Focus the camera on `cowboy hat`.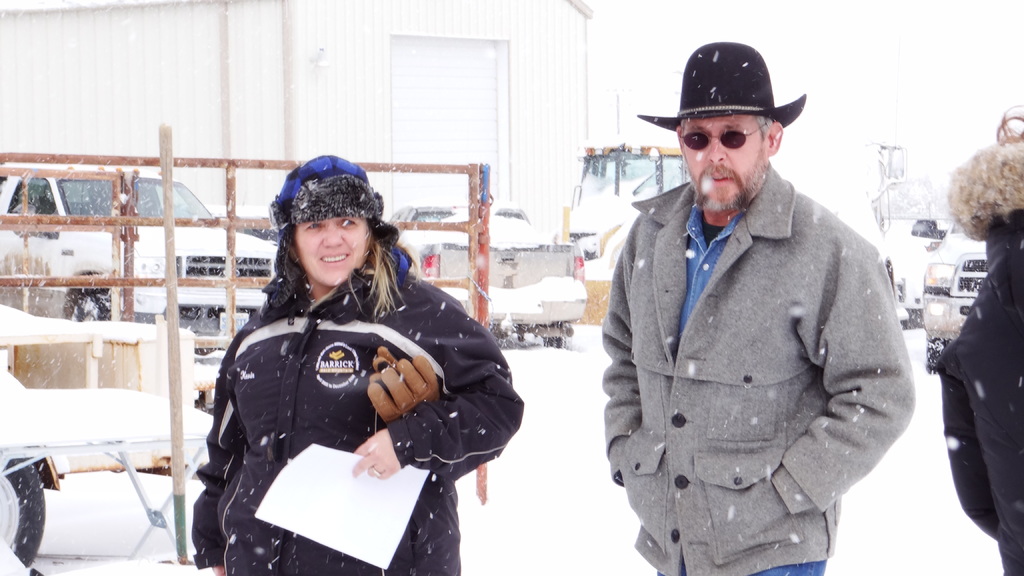
Focus region: l=657, t=41, r=806, b=162.
